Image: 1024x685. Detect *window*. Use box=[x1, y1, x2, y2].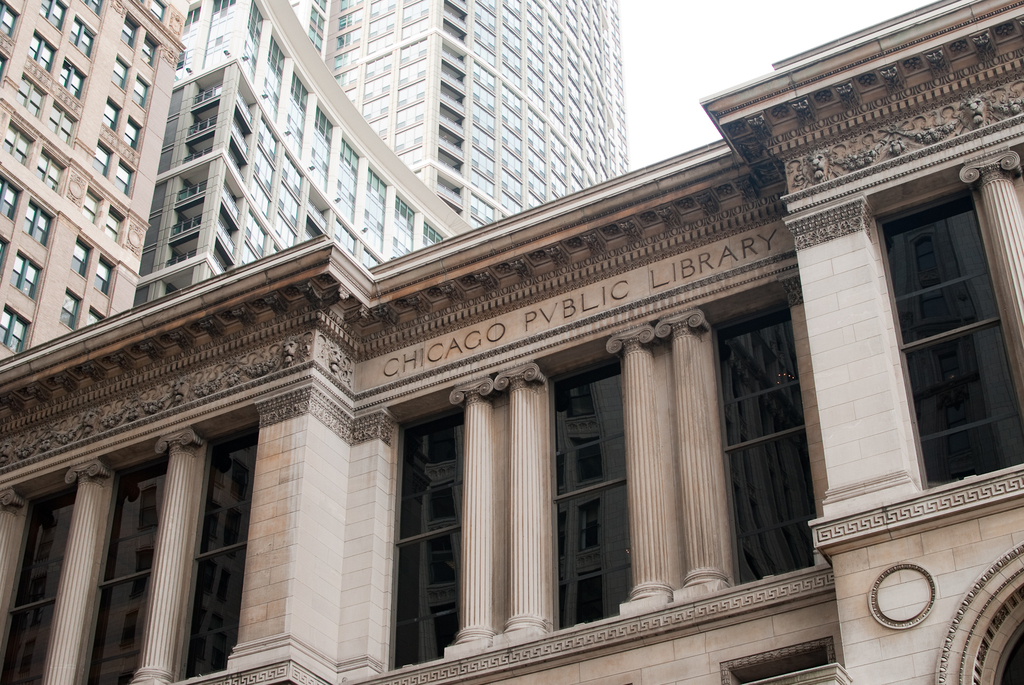
box=[122, 114, 145, 155].
